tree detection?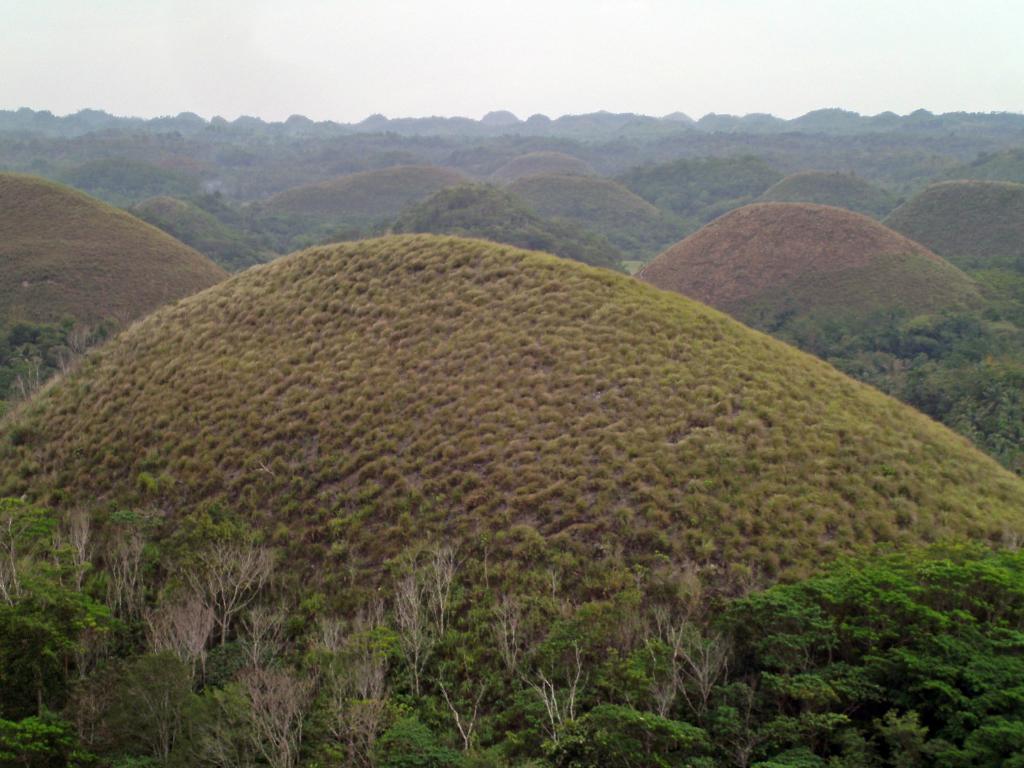
(106,518,159,614)
